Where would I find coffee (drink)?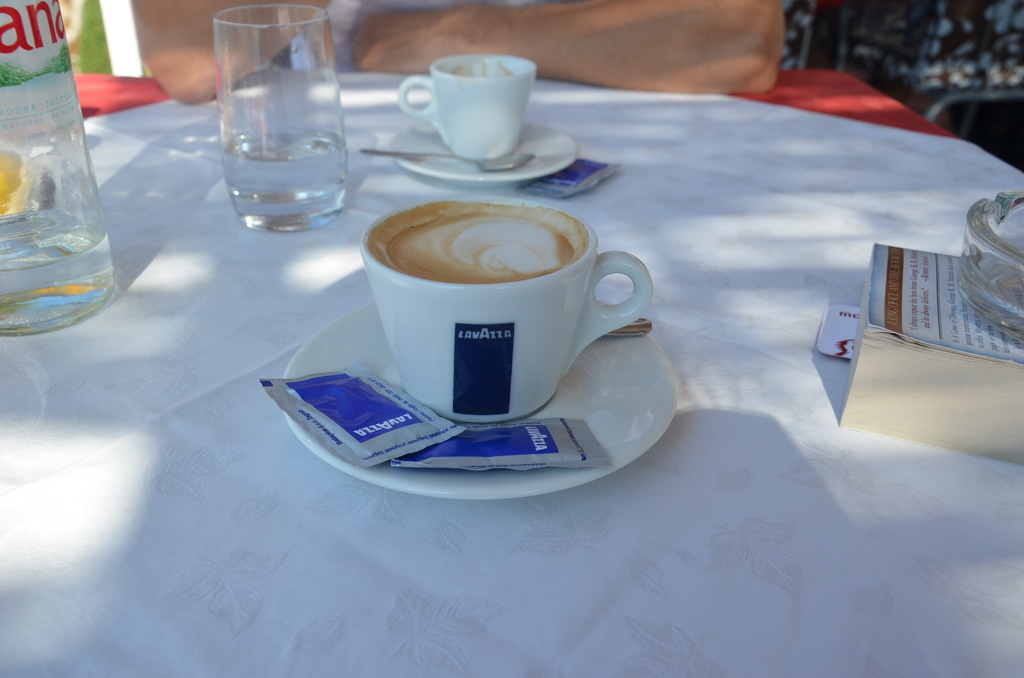
At <region>381, 202, 570, 279</region>.
